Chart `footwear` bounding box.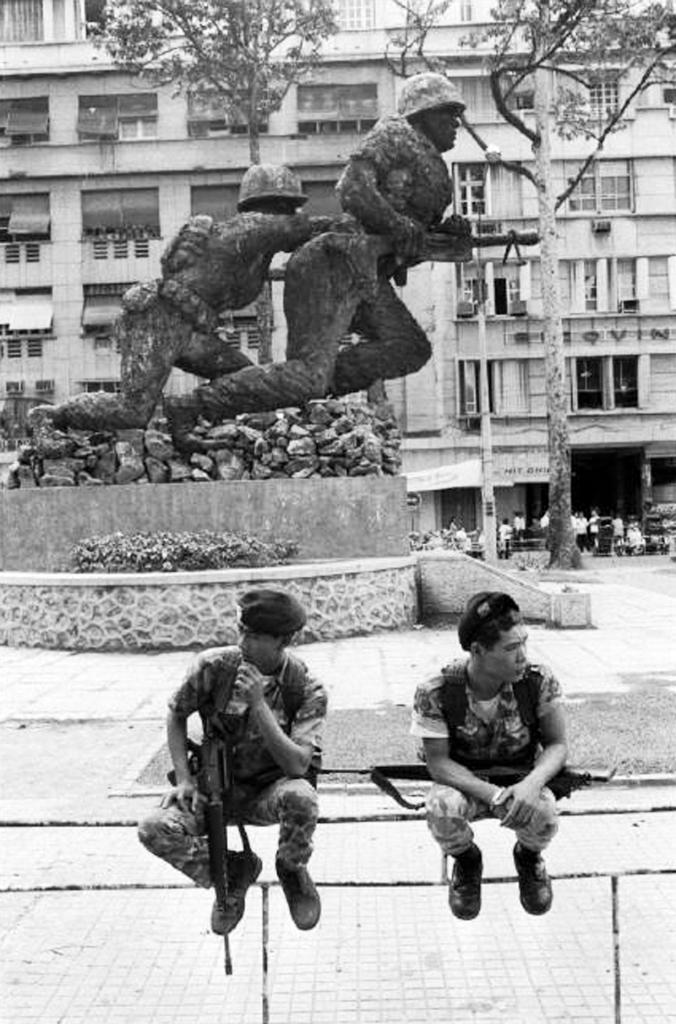
Charted: <region>208, 845, 265, 937</region>.
